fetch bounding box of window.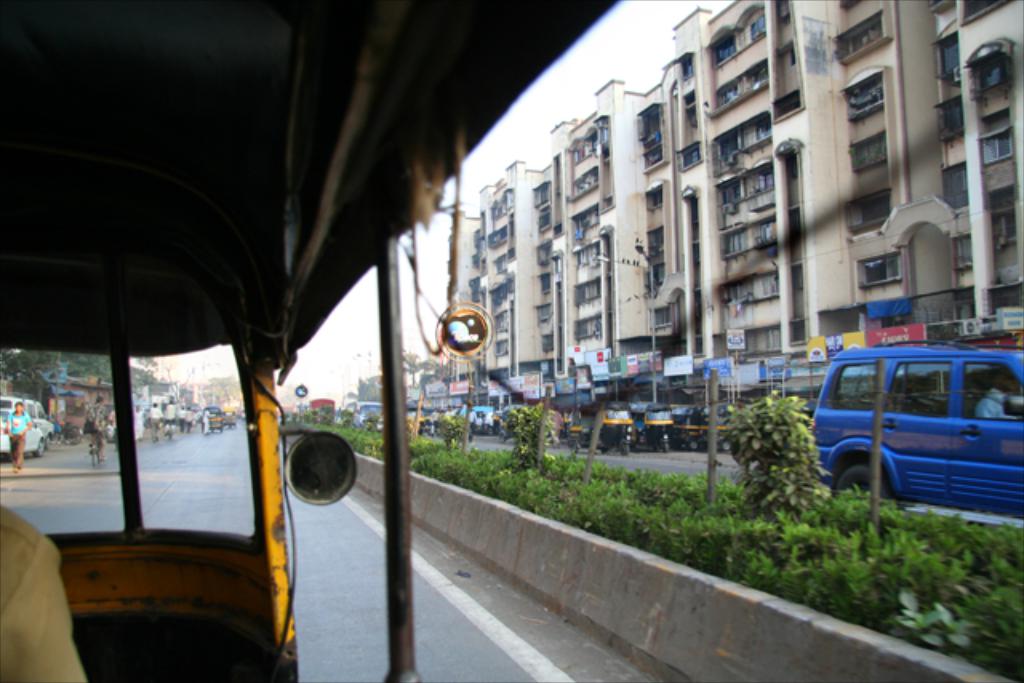
Bbox: pyautogui.locateOnScreen(746, 64, 766, 90).
